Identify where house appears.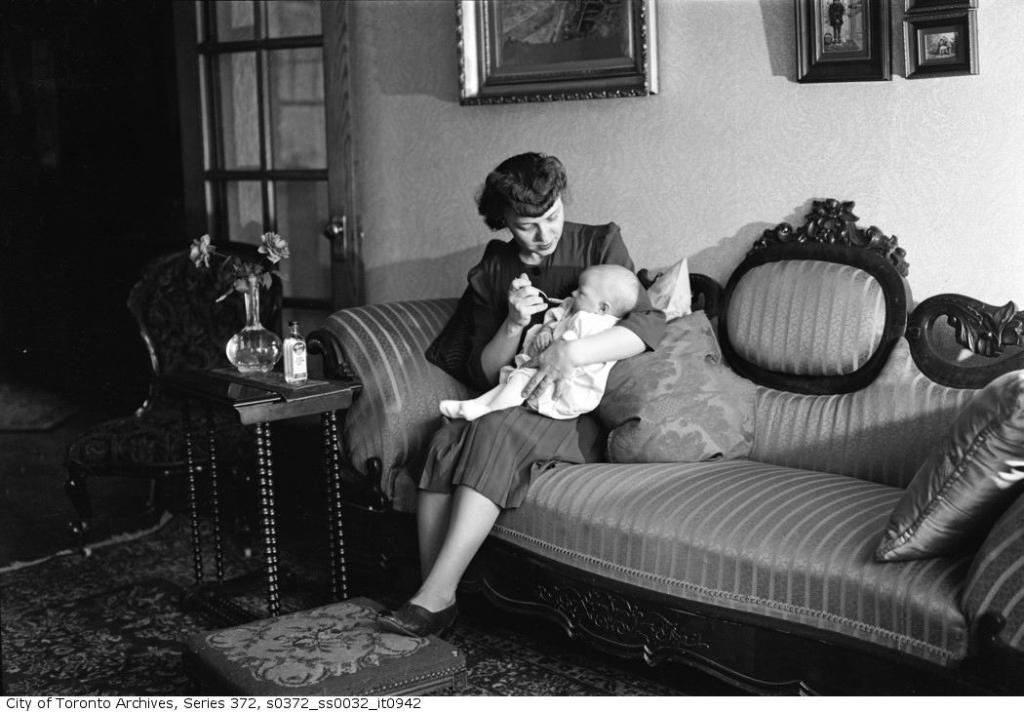
Appears at region(0, 3, 1023, 698).
